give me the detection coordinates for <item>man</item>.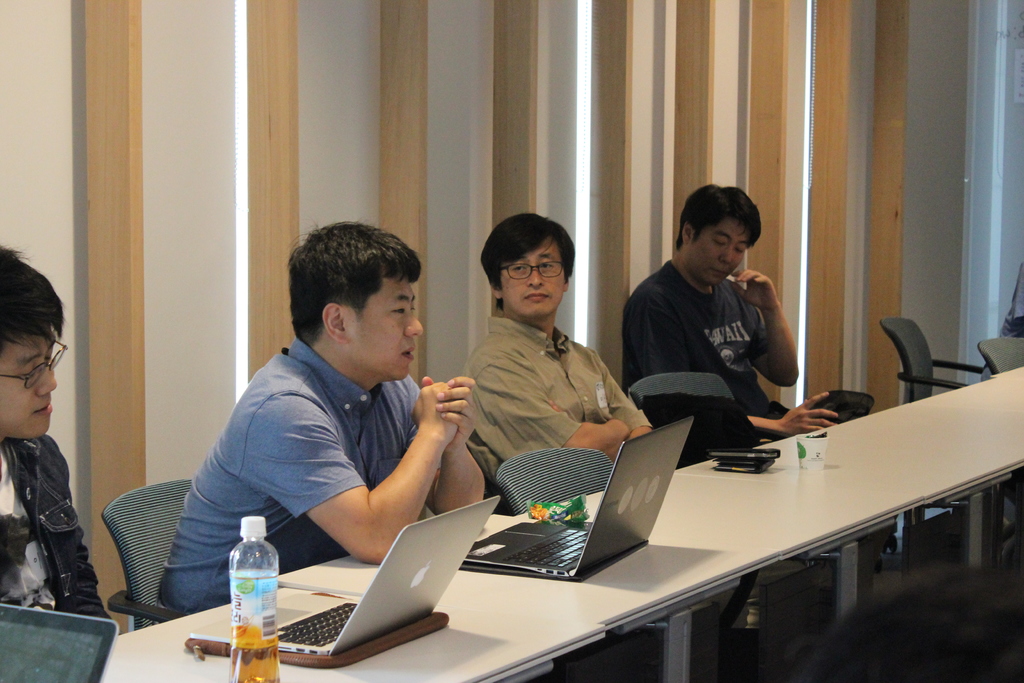
<box>0,244,116,633</box>.
